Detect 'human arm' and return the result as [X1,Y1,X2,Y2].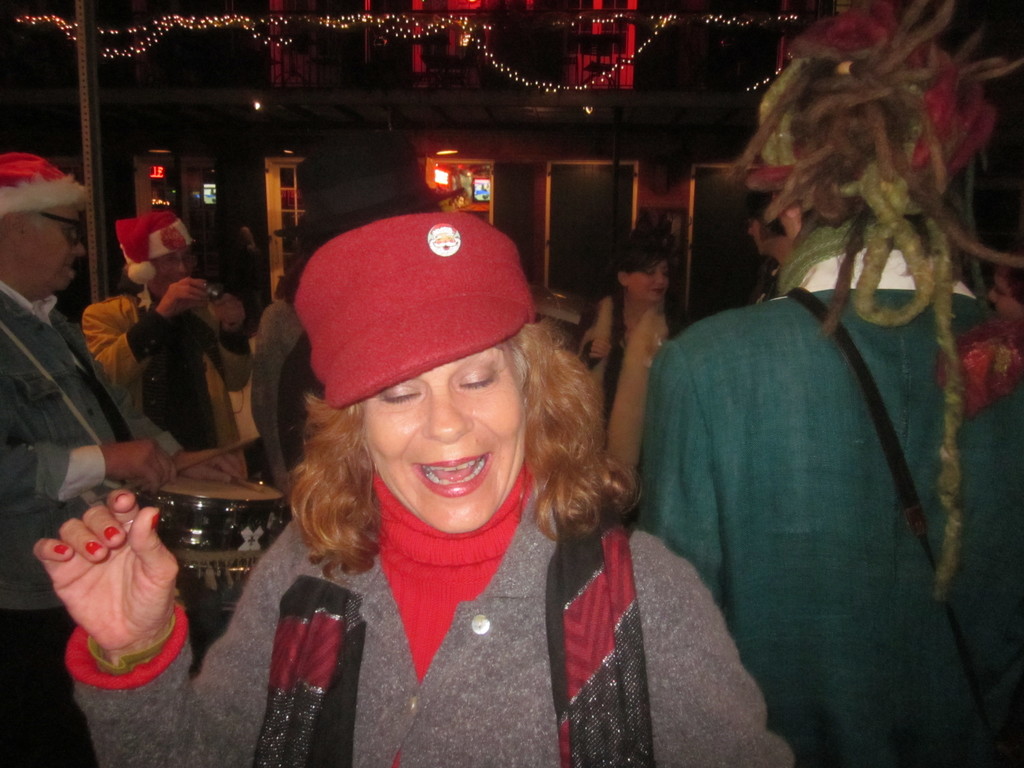
[215,292,250,383].
